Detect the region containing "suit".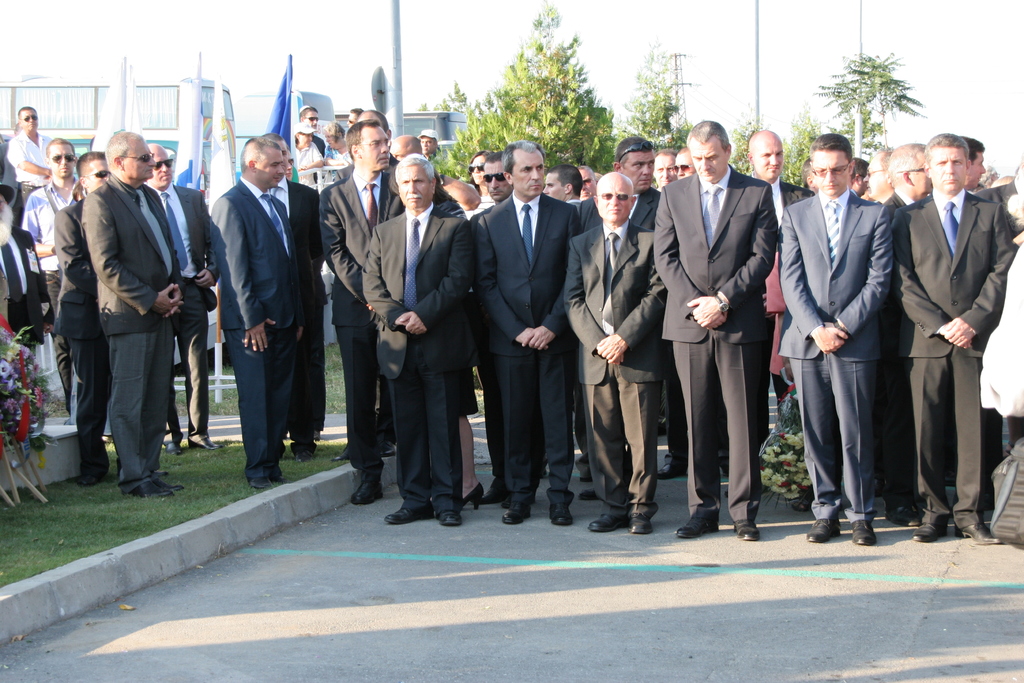
rect(472, 189, 580, 490).
